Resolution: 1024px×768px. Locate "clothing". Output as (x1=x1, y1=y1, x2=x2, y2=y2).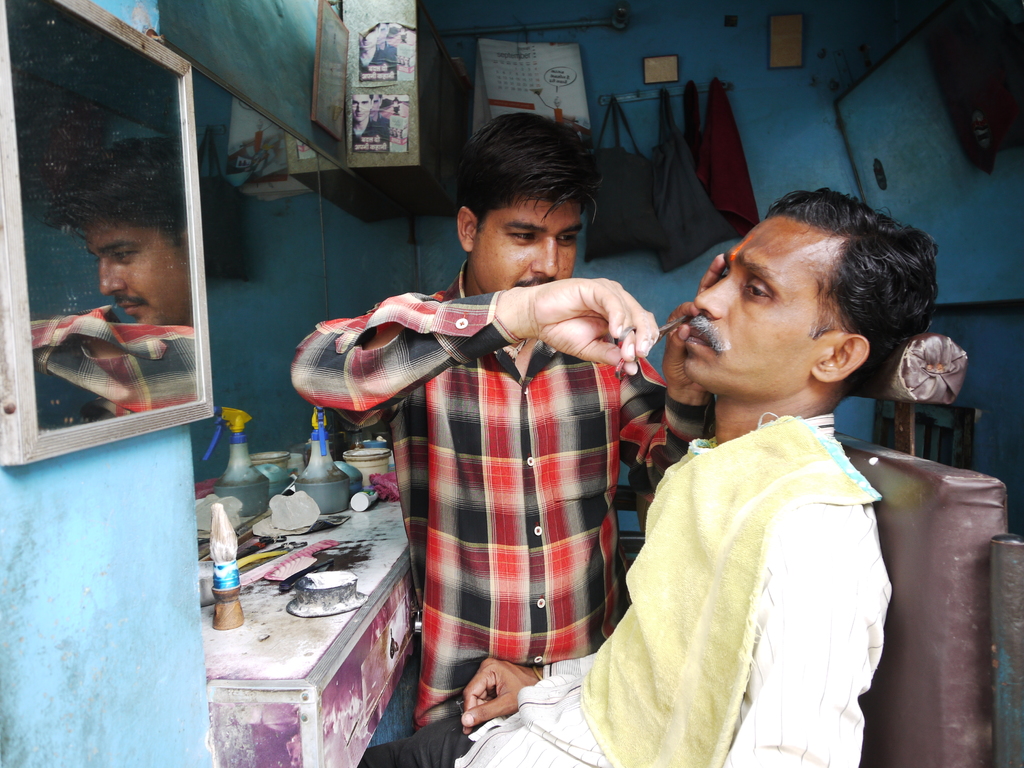
(x1=350, y1=113, x2=388, y2=152).
